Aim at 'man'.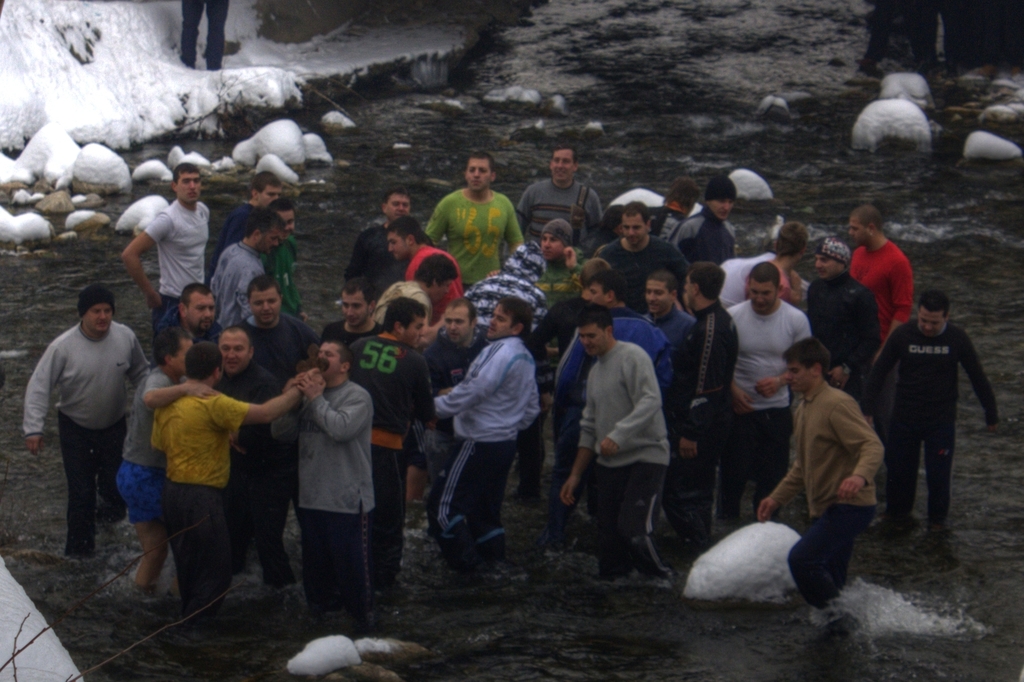
Aimed at 24/279/148/570.
